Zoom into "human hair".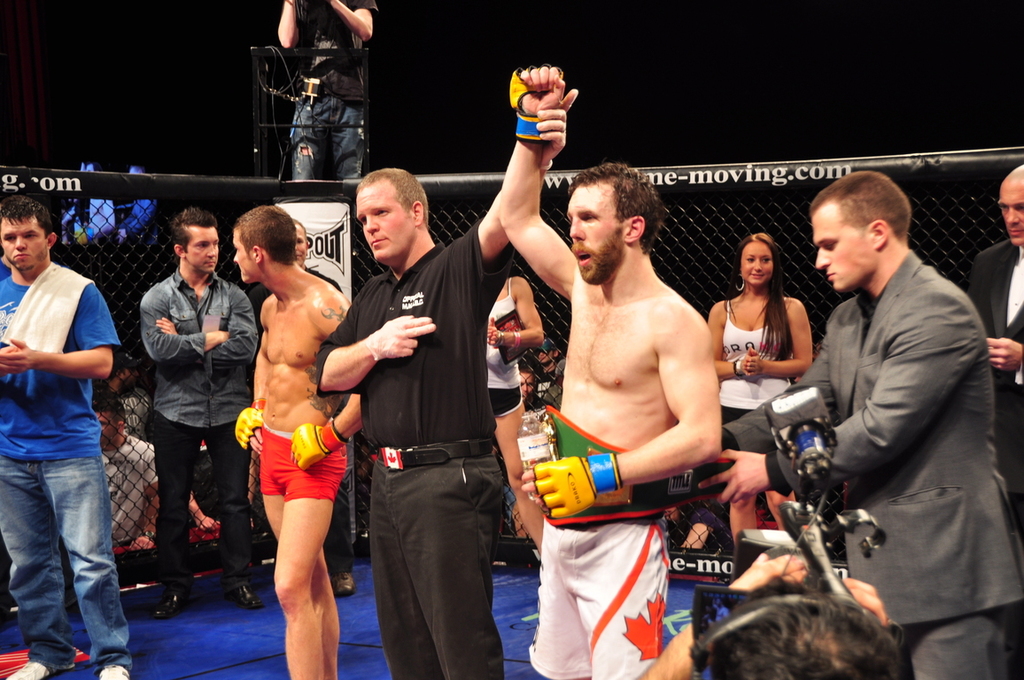
Zoom target: left=89, top=391, right=128, bottom=435.
